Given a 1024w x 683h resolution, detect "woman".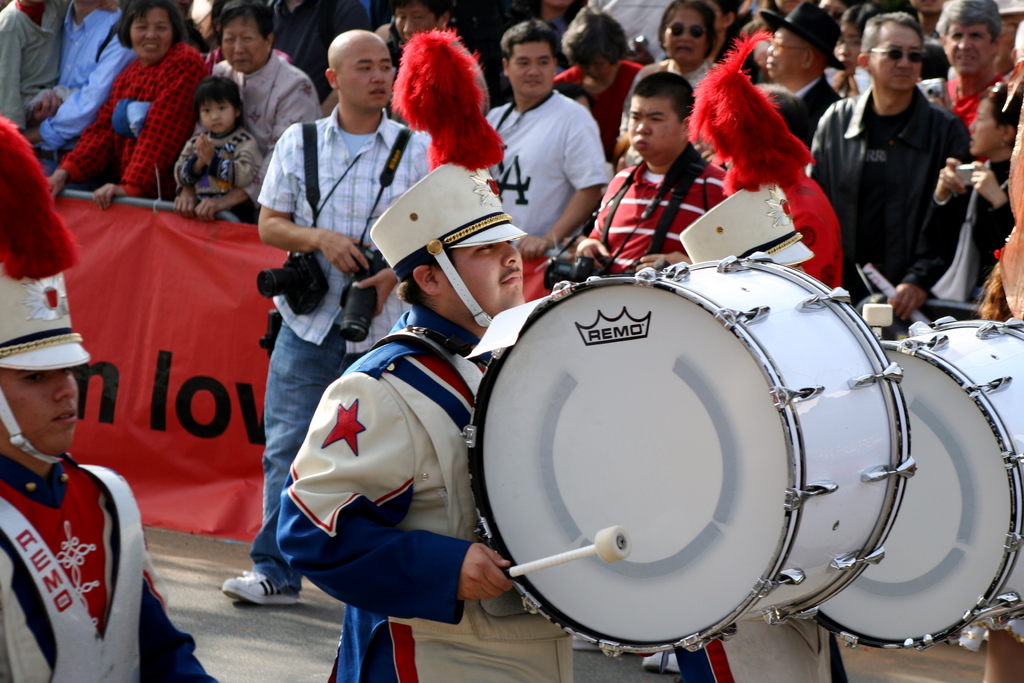
<region>927, 77, 1023, 312</region>.
